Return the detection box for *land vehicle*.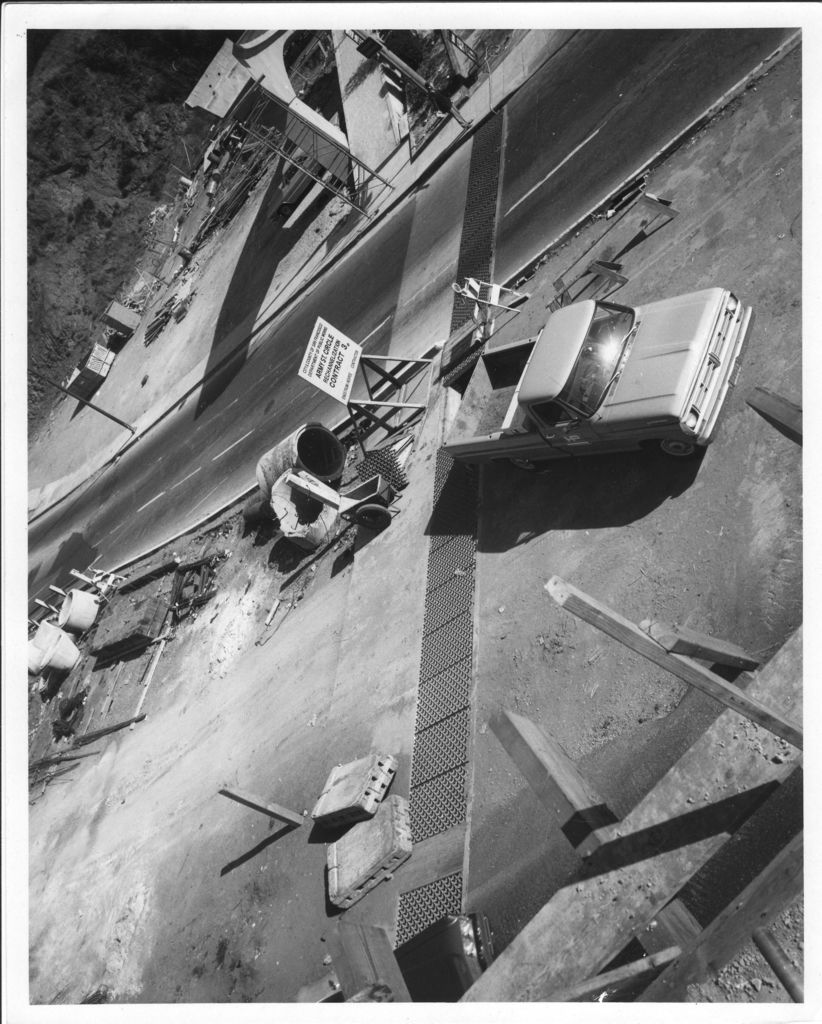
402 258 772 520.
